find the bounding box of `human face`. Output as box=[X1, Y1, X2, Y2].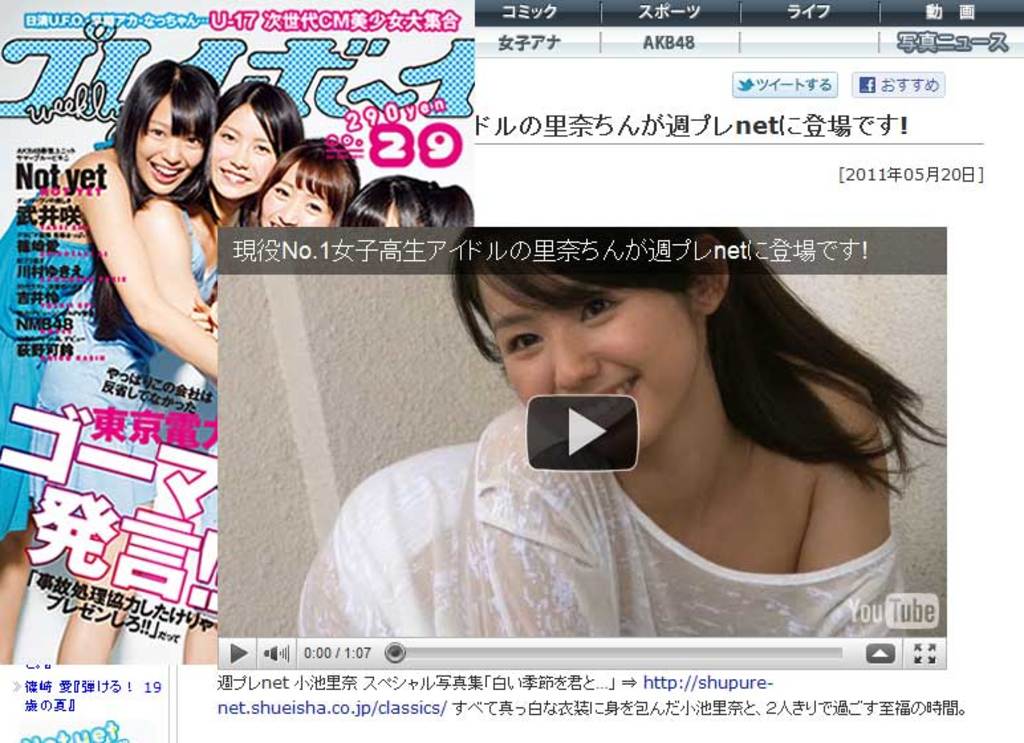
box=[138, 103, 199, 196].
